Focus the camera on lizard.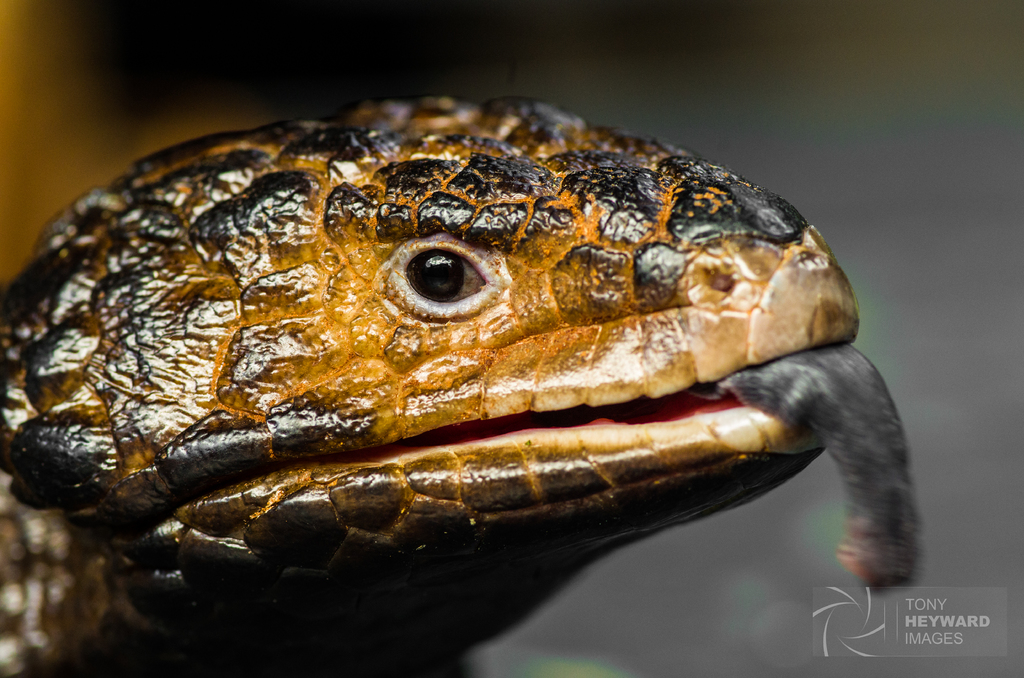
Focus region: [0, 90, 924, 670].
